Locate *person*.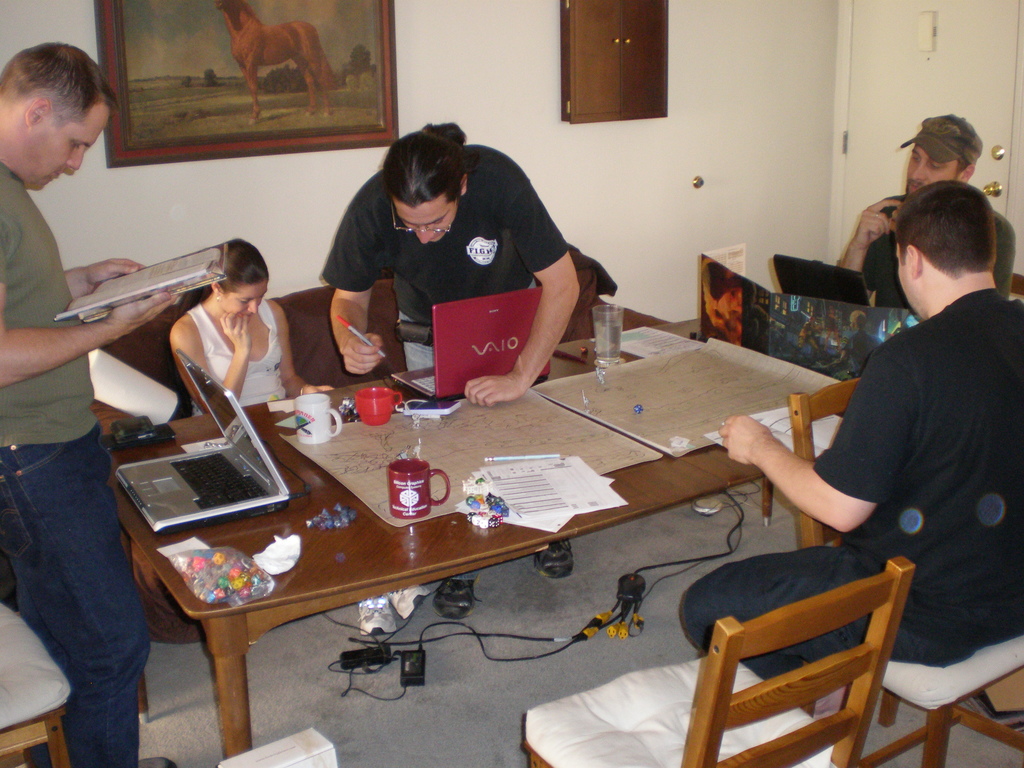
Bounding box: l=13, t=54, r=175, b=767.
